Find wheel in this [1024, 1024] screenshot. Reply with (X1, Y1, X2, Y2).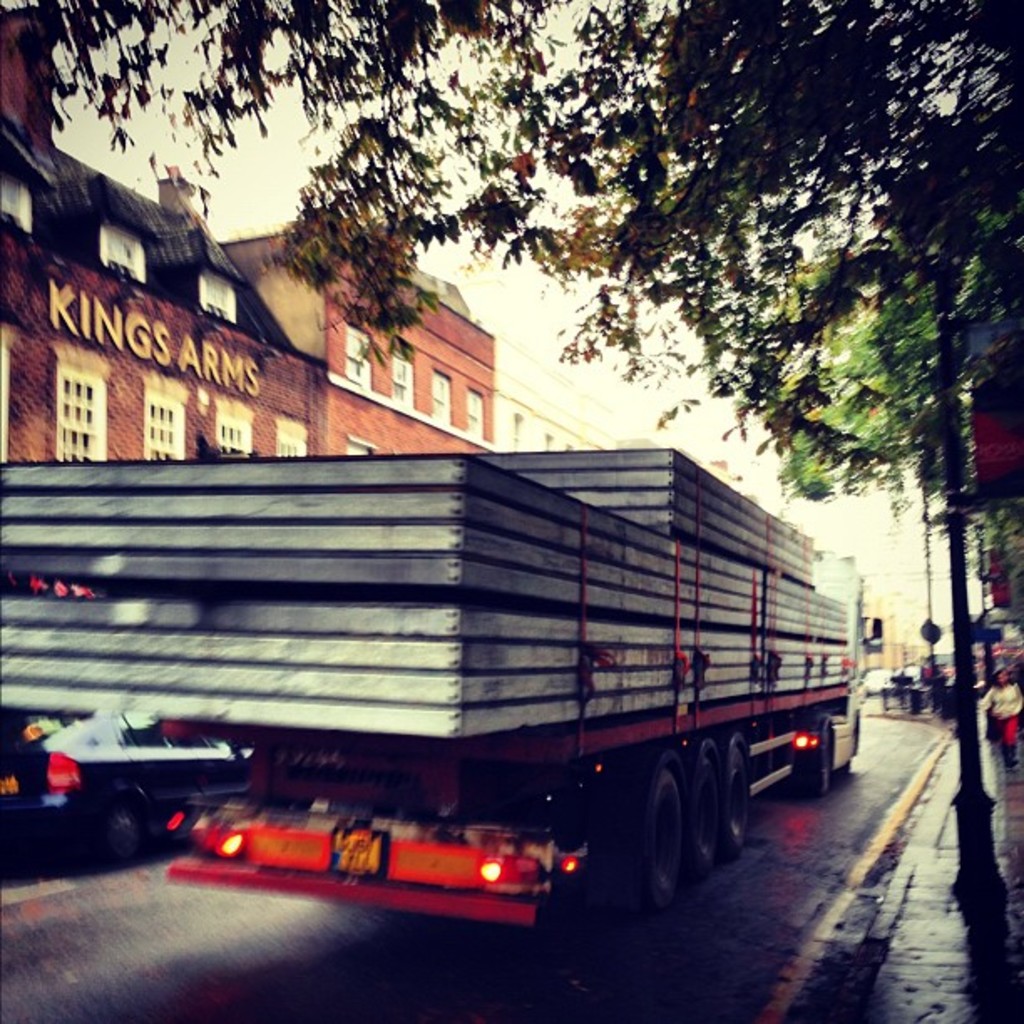
(684, 738, 728, 870).
